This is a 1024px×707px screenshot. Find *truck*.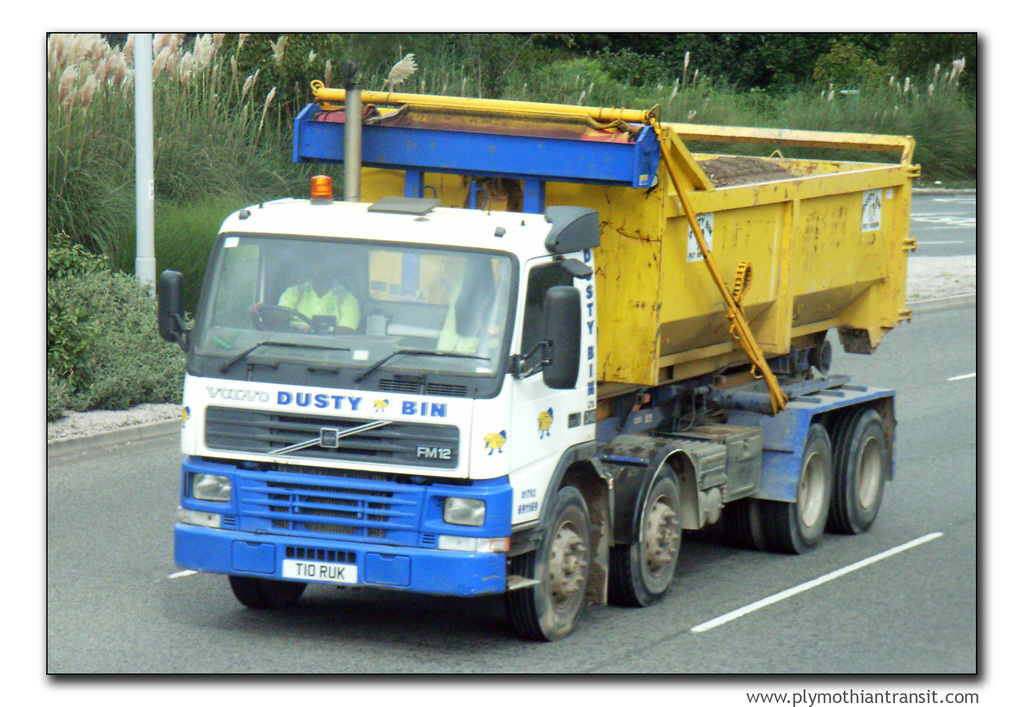
Bounding box: [168, 106, 938, 638].
